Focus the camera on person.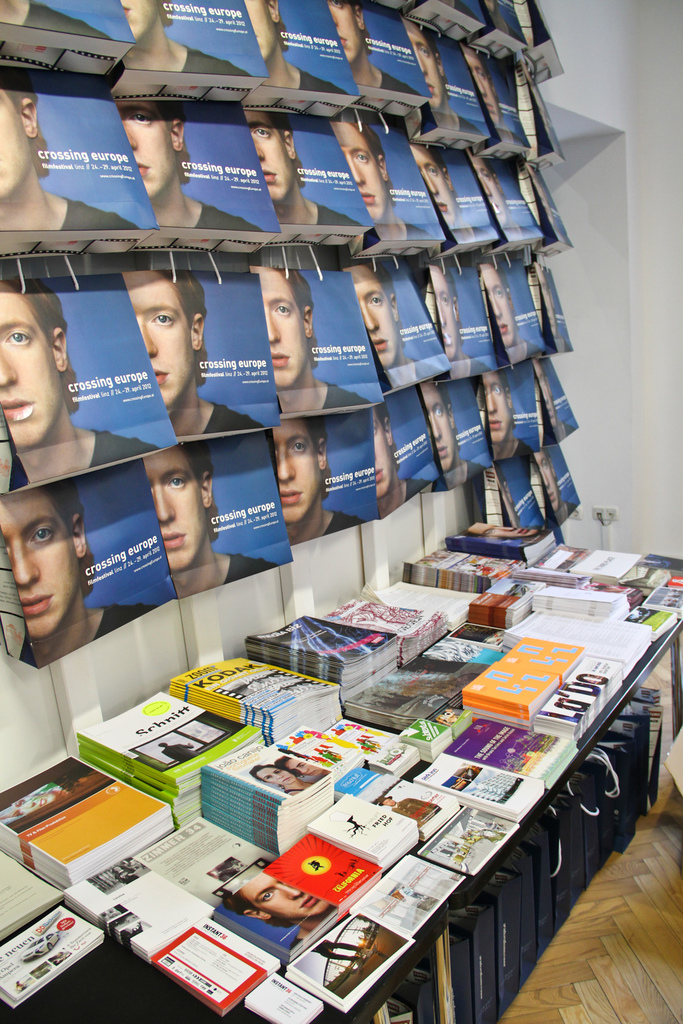
Focus region: [535, 442, 573, 524].
